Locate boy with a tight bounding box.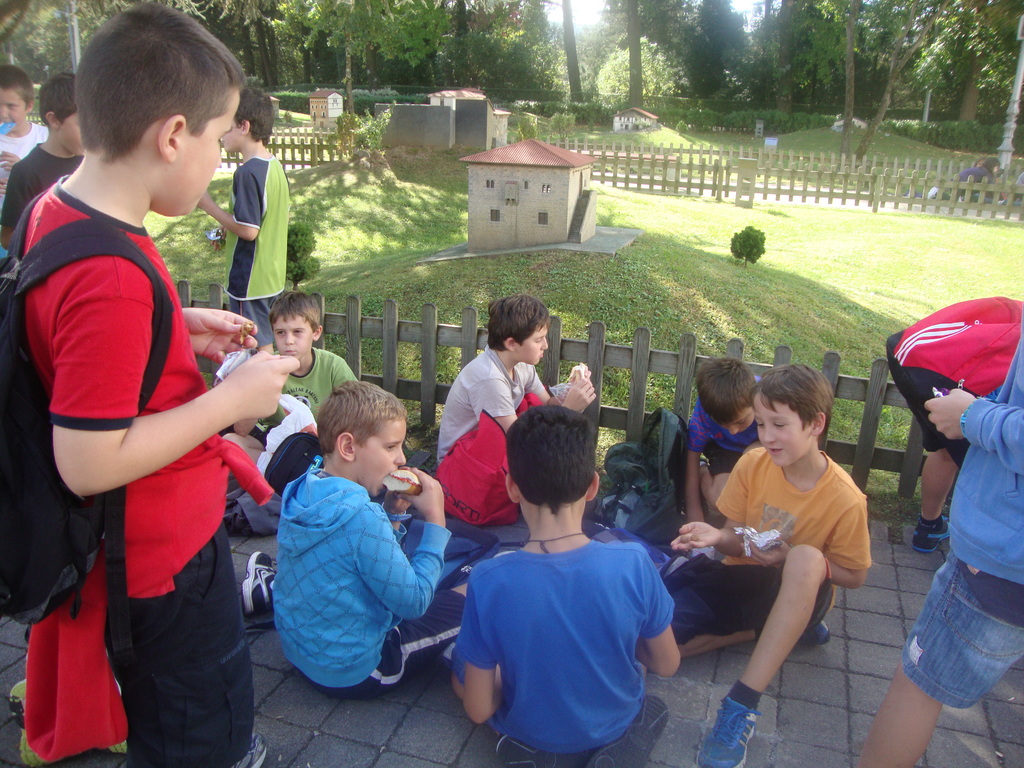
rect(221, 291, 356, 463).
